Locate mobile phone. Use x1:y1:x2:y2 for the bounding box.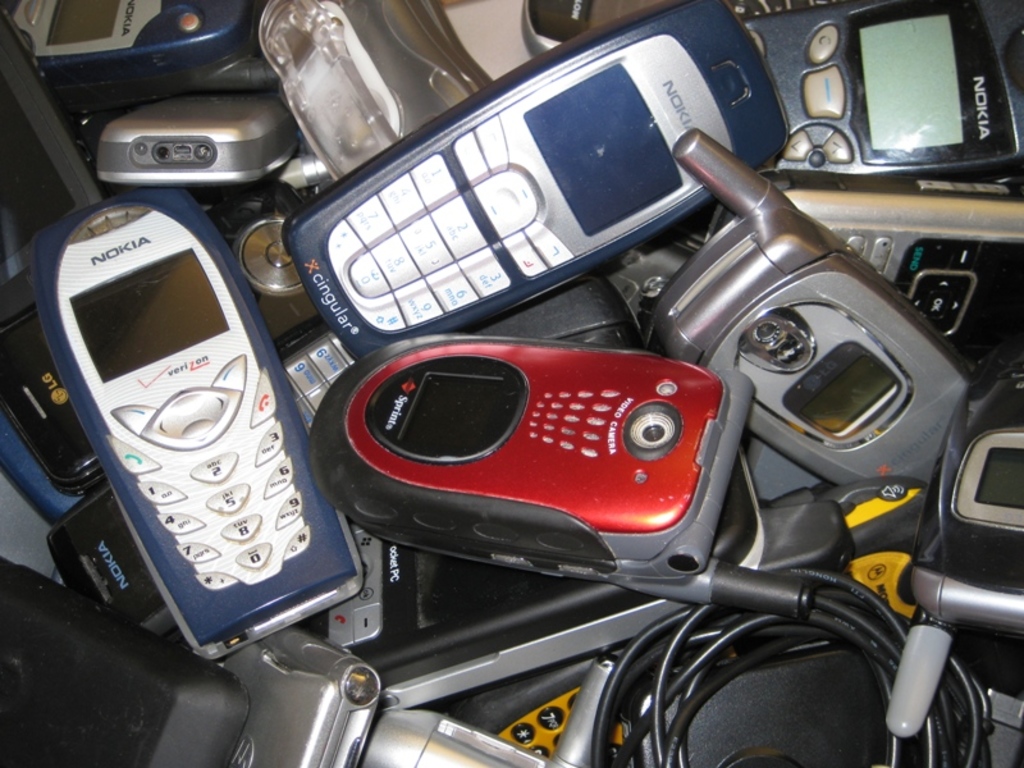
527:1:813:60.
